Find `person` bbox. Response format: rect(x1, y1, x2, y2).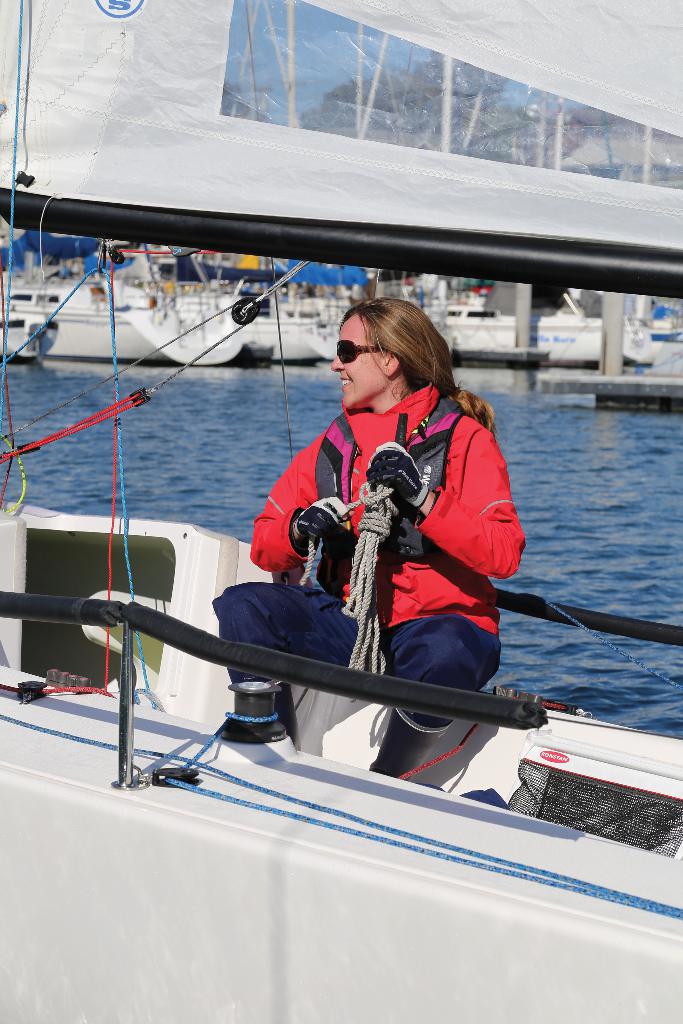
rect(196, 340, 511, 758).
